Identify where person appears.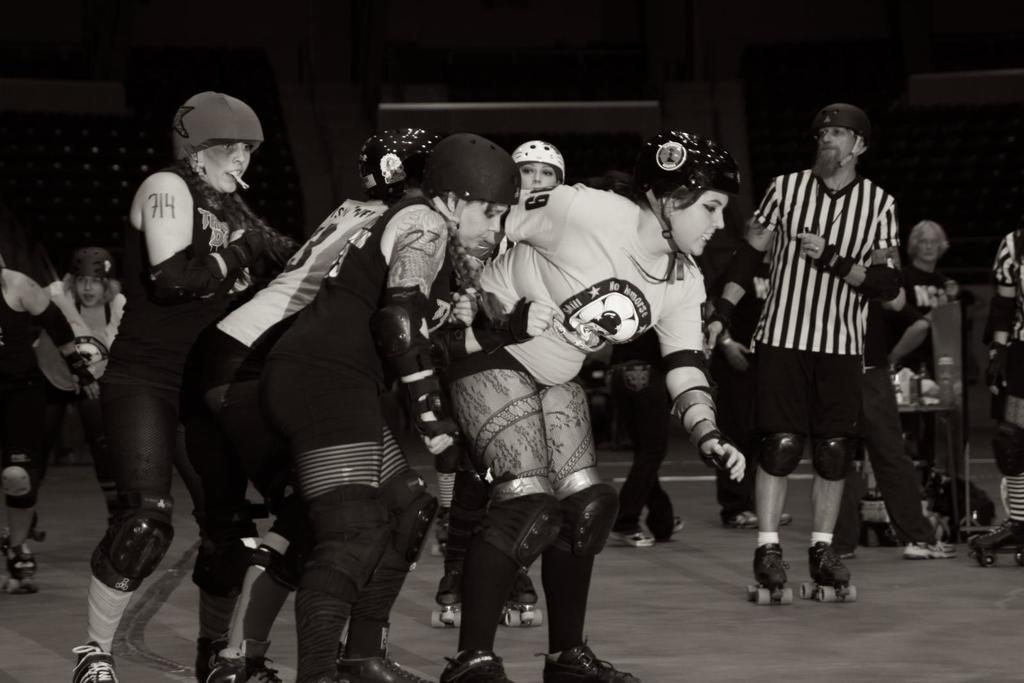
Appears at left=611, top=163, right=696, bottom=540.
